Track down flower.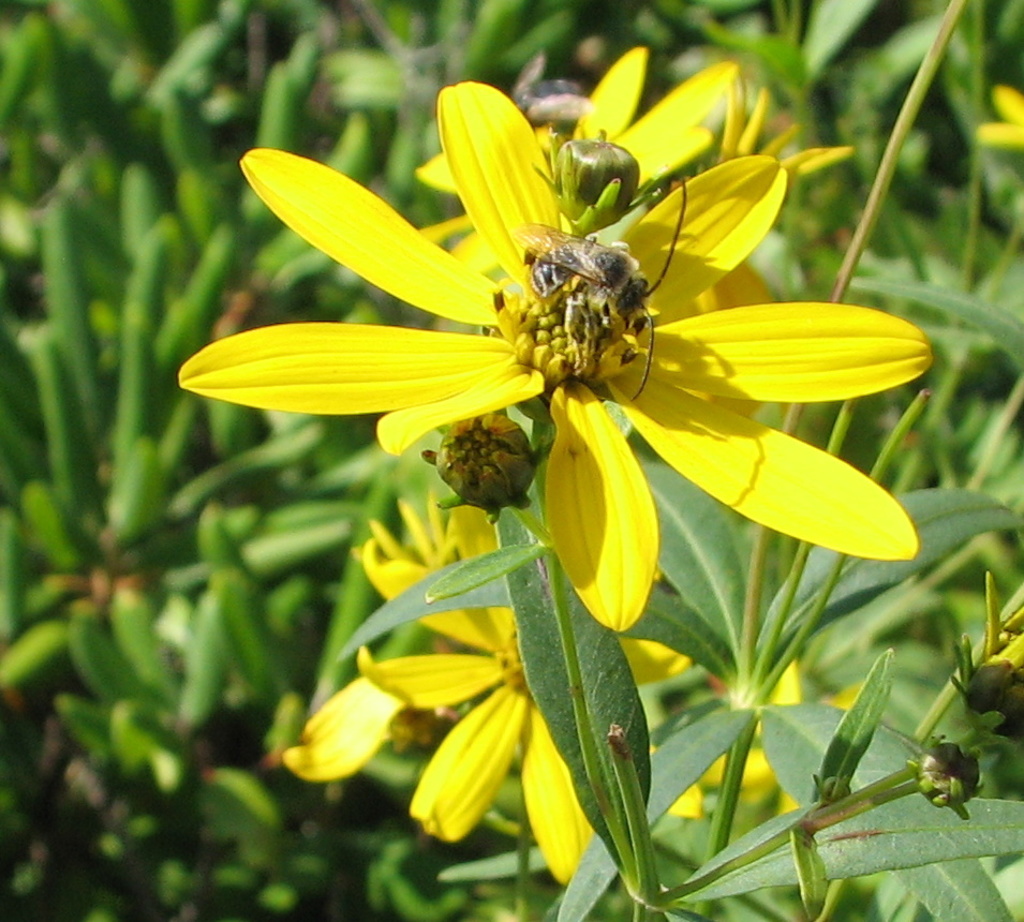
Tracked to <box>268,482,538,792</box>.
